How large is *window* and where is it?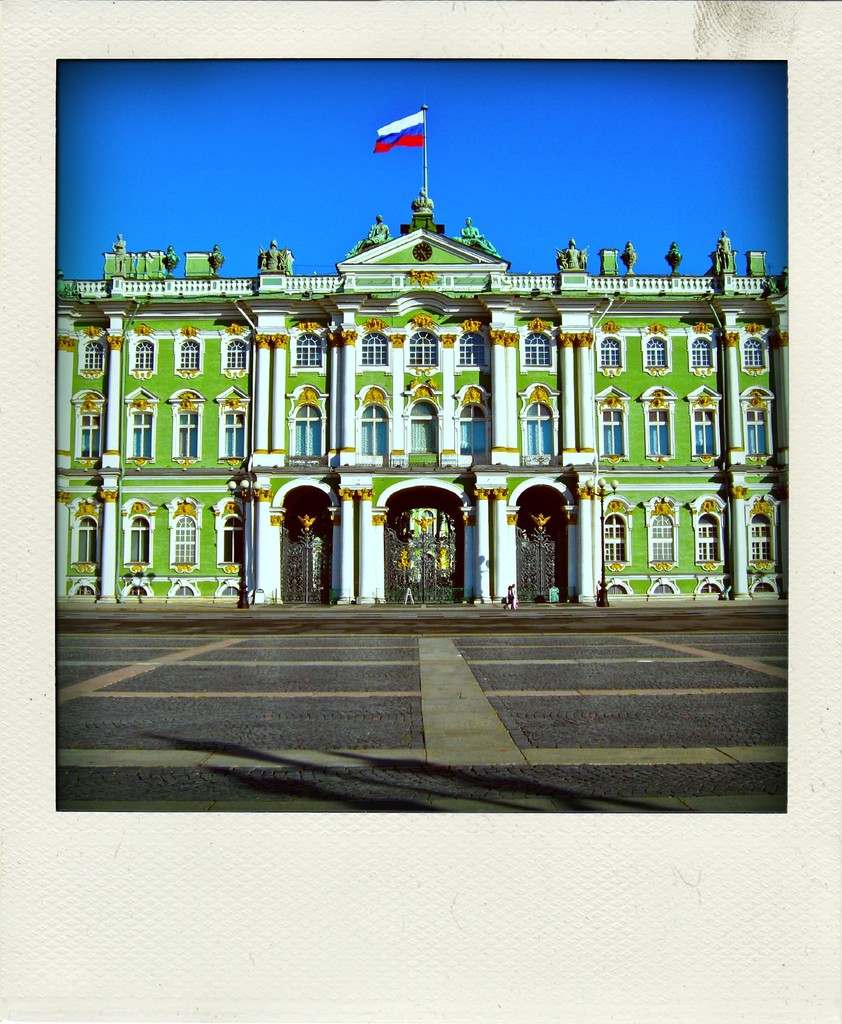
Bounding box: pyautogui.locateOnScreen(453, 381, 493, 472).
